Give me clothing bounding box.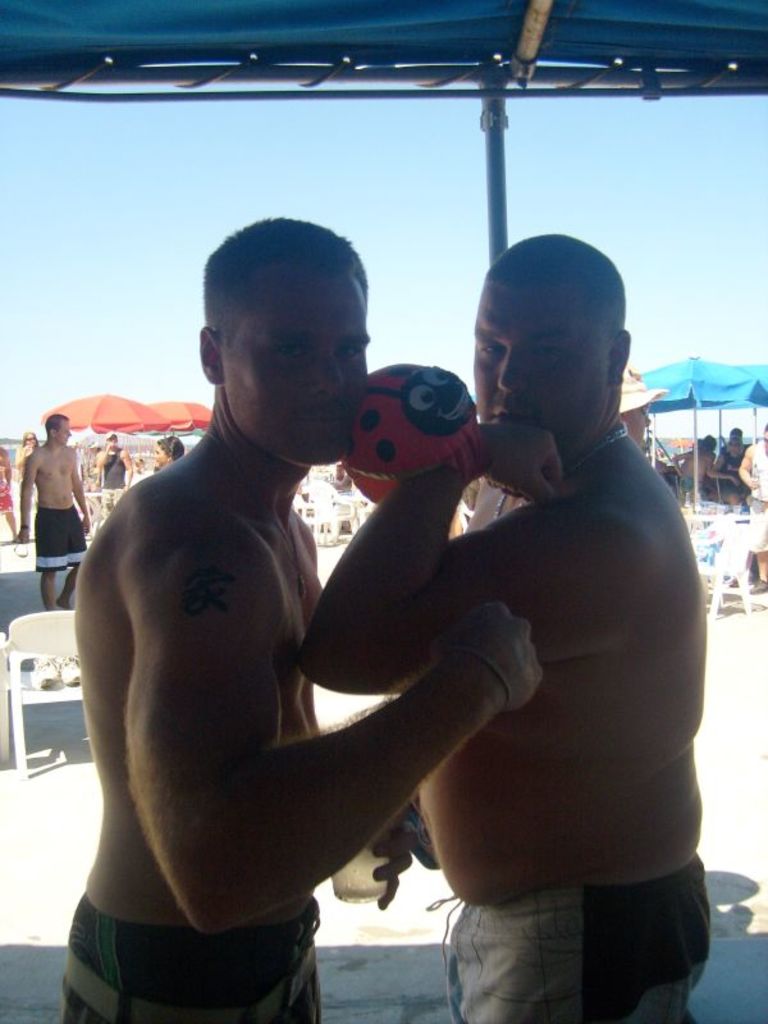
41:858:347:1004.
